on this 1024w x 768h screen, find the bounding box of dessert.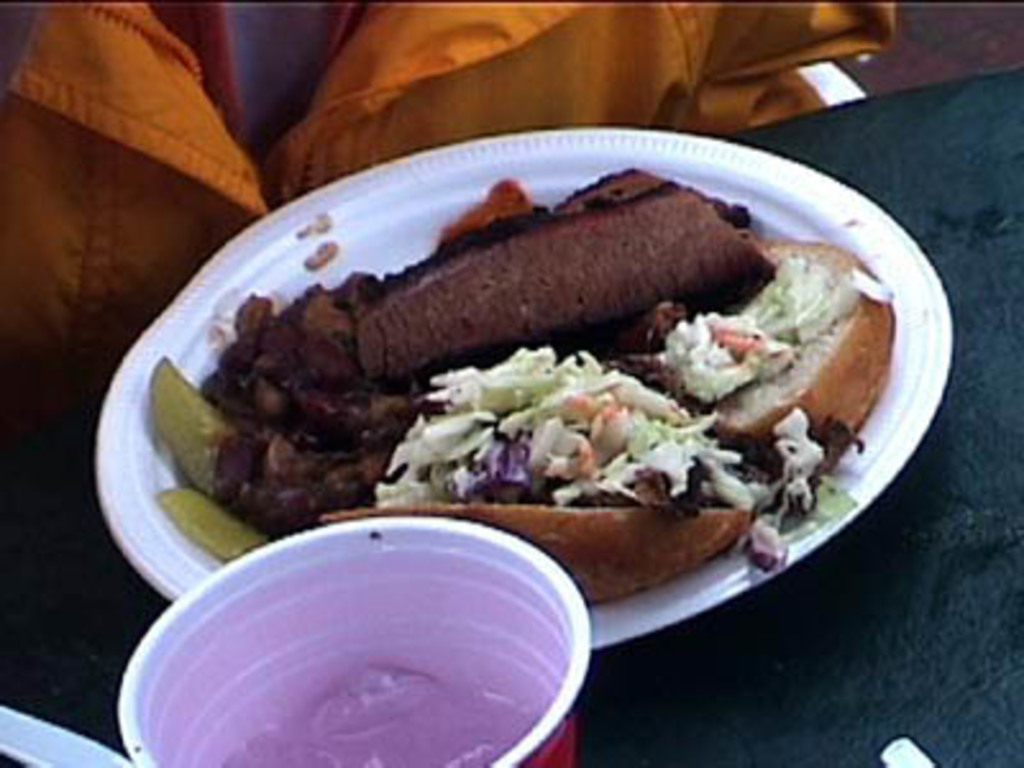
Bounding box: detection(566, 161, 740, 225).
